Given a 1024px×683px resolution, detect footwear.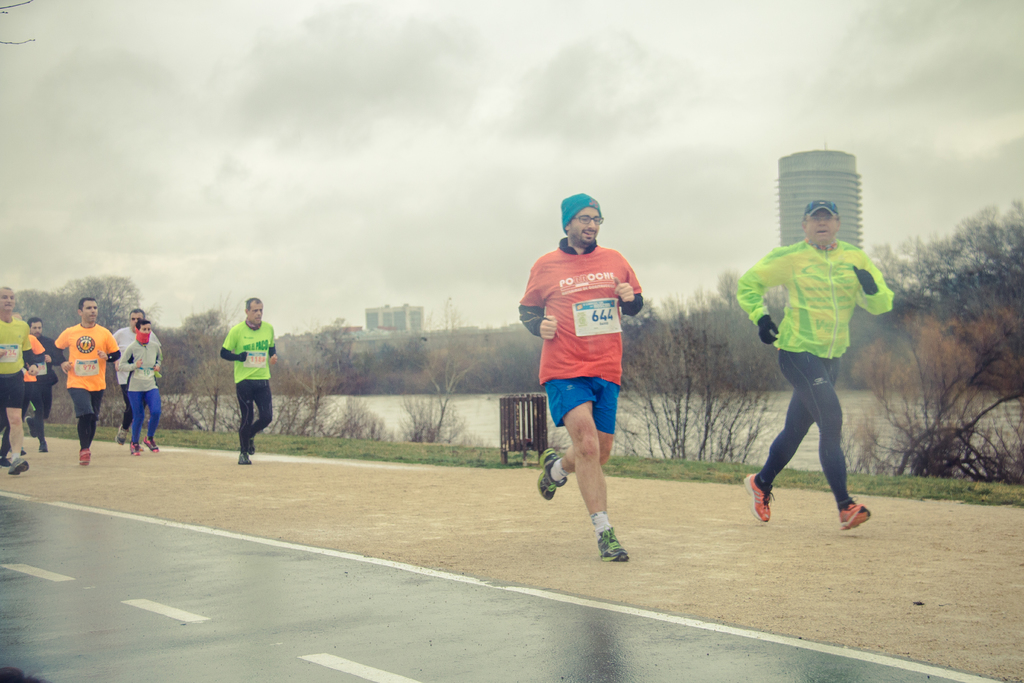
l=35, t=436, r=48, b=452.
